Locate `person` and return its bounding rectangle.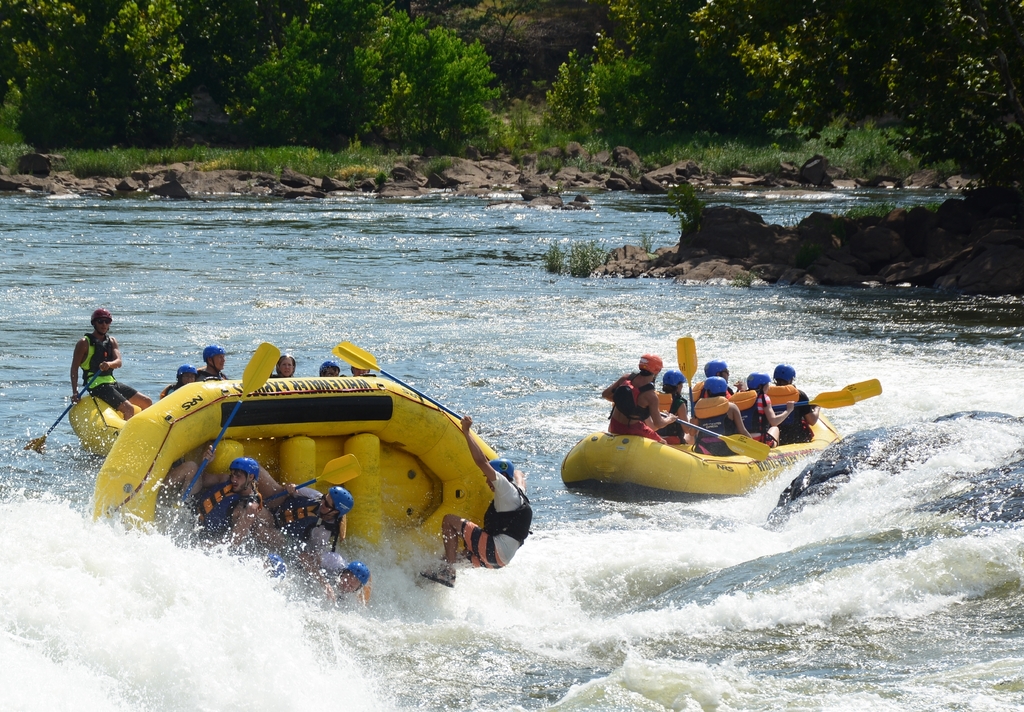
688:376:754:456.
